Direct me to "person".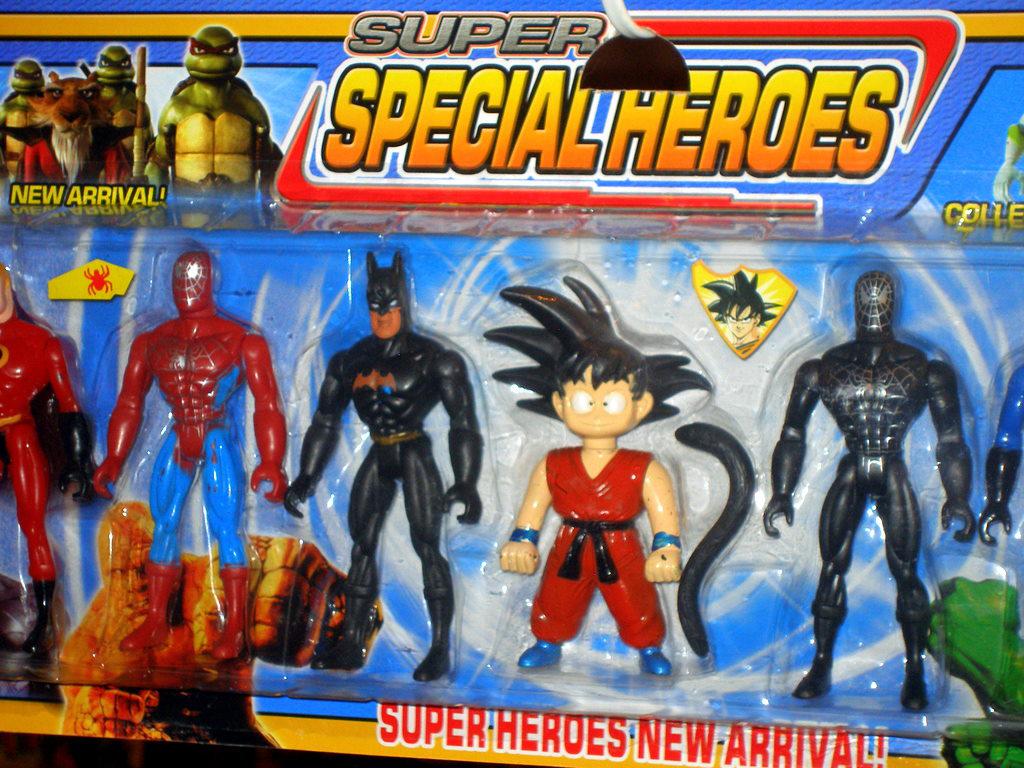
Direction: 89:250:291:658.
